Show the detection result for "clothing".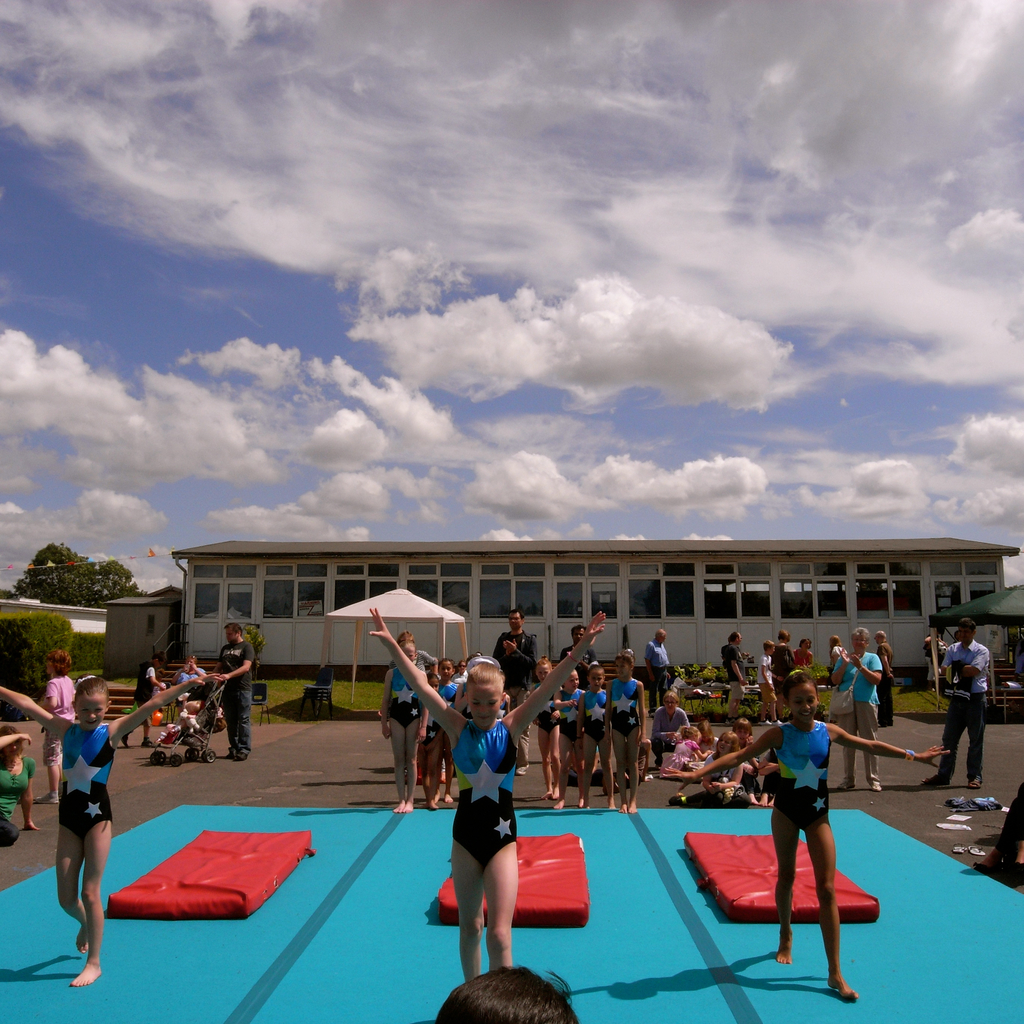
box=[491, 637, 528, 690].
